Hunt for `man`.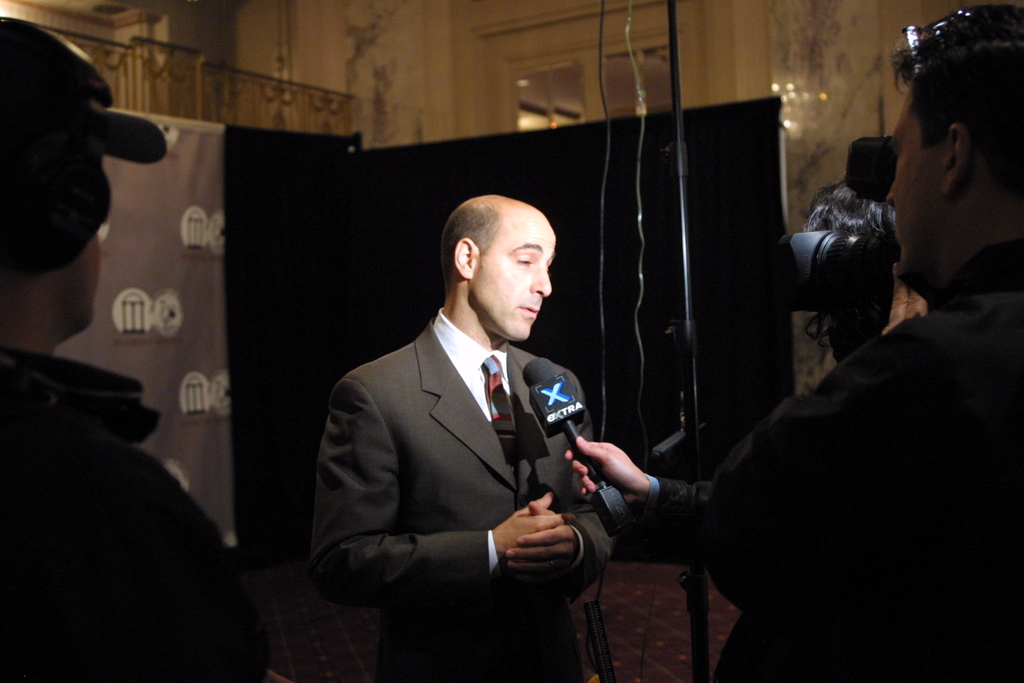
Hunted down at select_region(700, 9, 1023, 682).
